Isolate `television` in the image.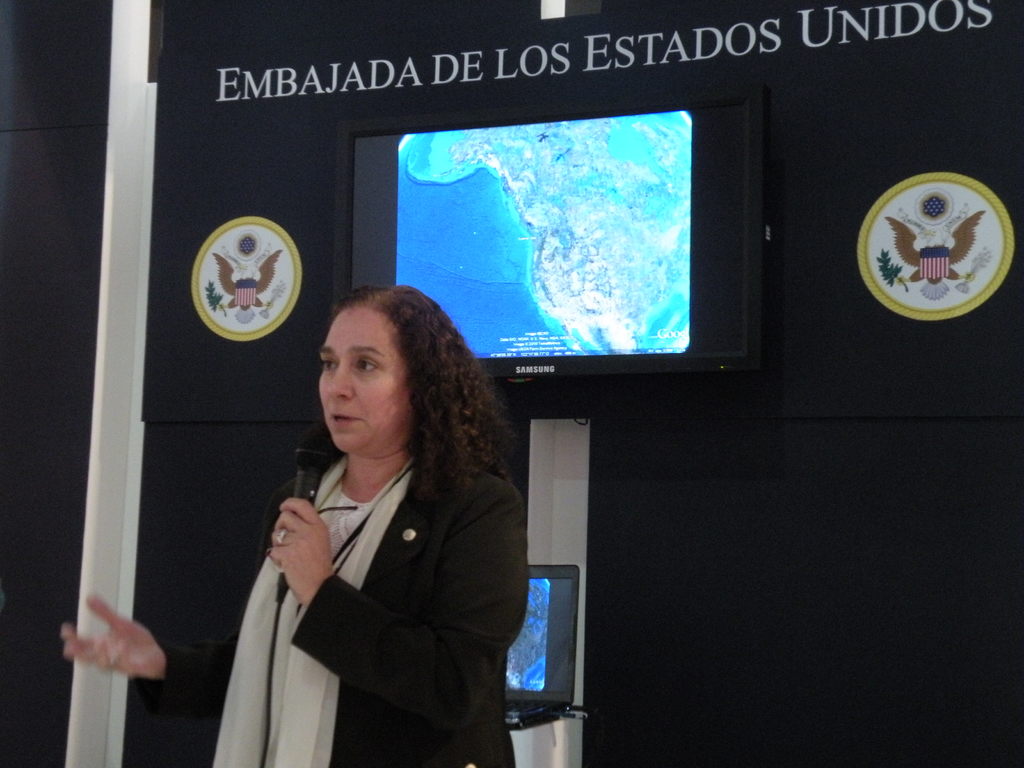
Isolated region: bbox=[321, 77, 772, 375].
